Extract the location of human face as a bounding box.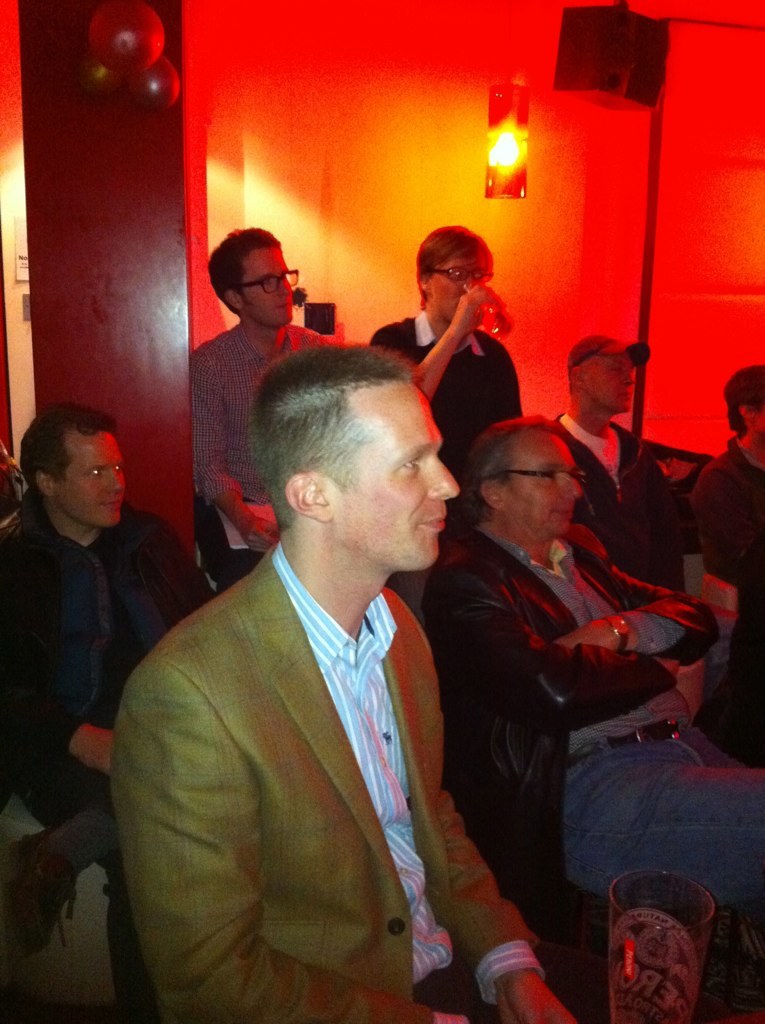
349, 397, 463, 572.
